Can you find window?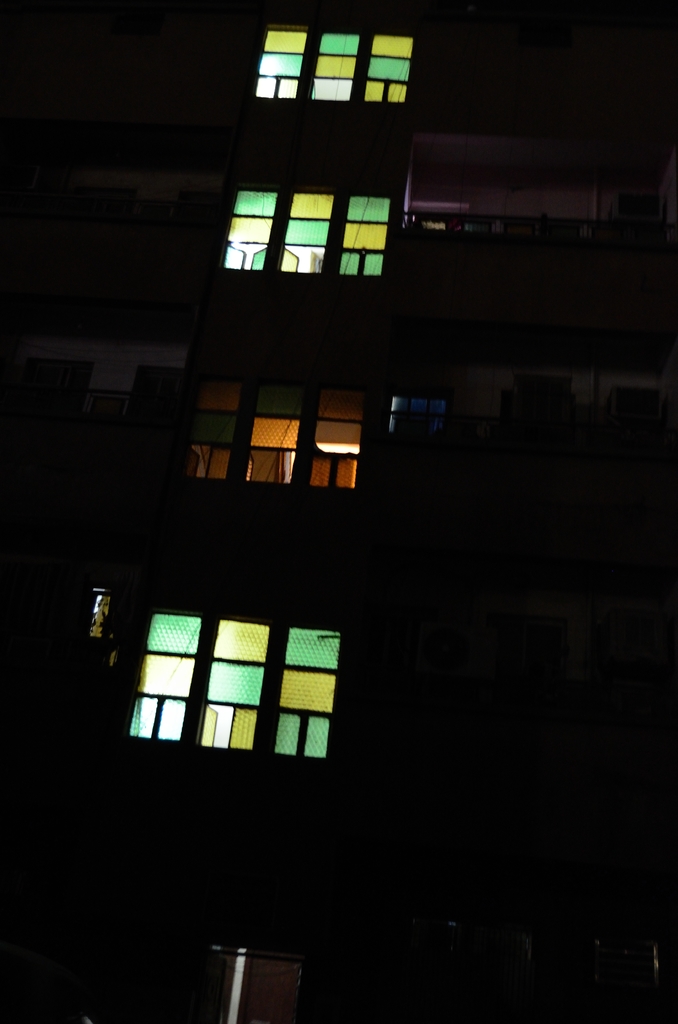
Yes, bounding box: (184,384,376,508).
